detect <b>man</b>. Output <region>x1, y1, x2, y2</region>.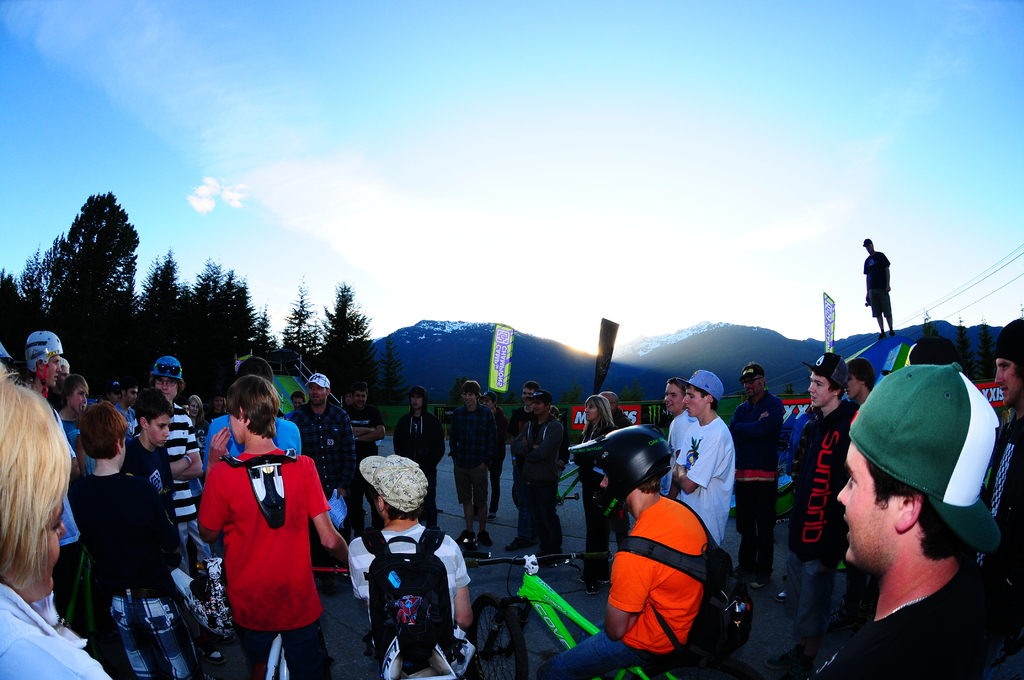
<region>474, 387, 504, 517</region>.
